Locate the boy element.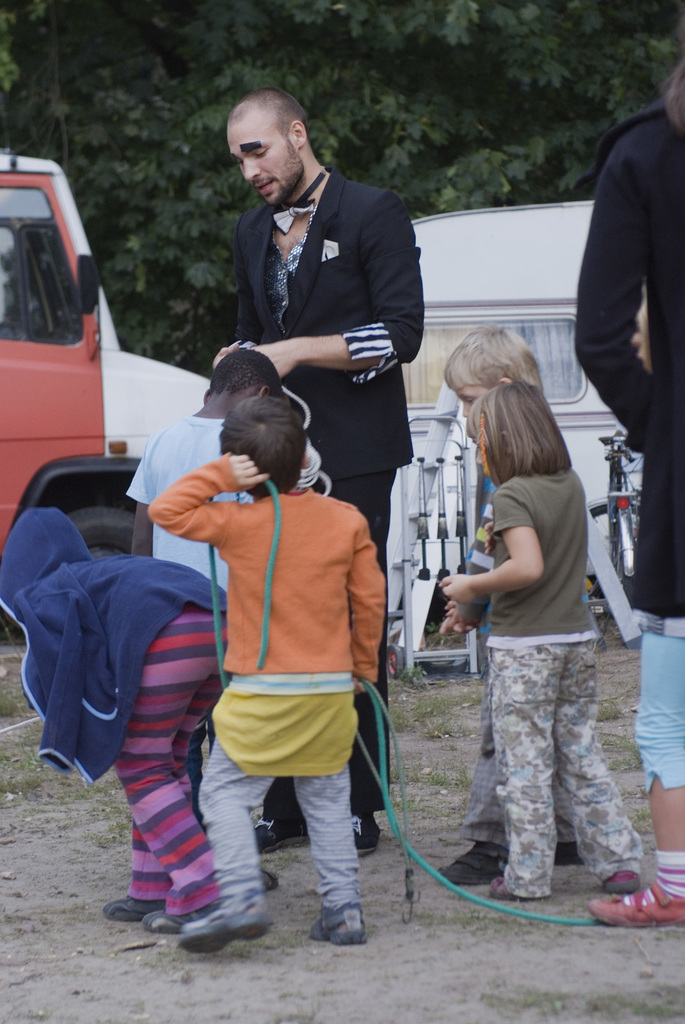
Element bbox: (left=127, top=349, right=321, bottom=586).
